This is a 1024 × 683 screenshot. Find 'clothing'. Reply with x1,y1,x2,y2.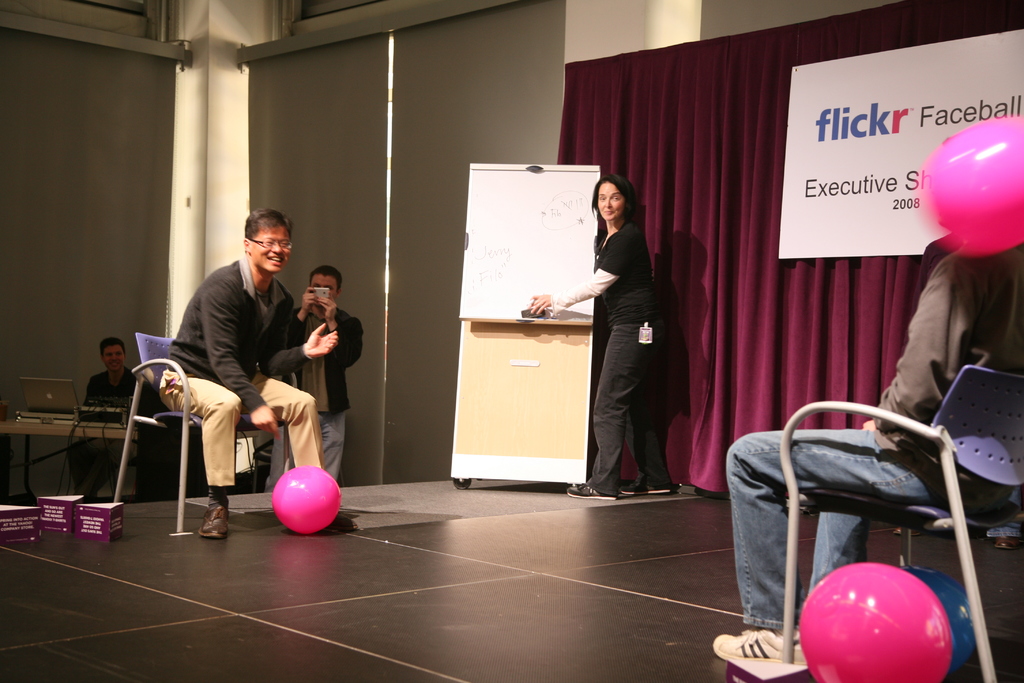
531,218,653,499.
